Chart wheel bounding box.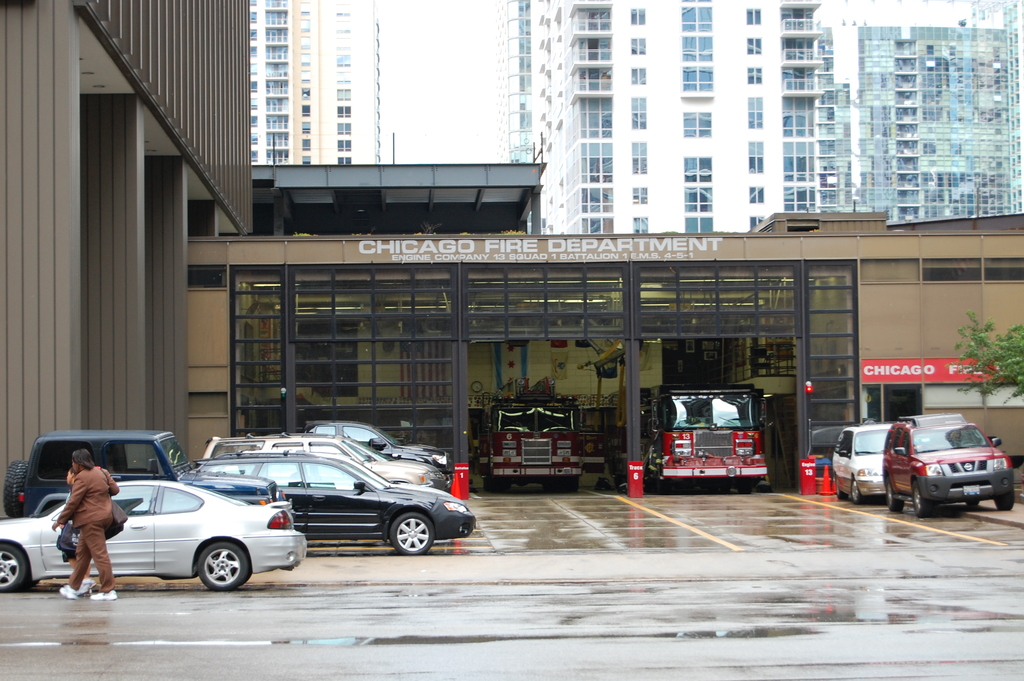
Charted: {"x1": 191, "y1": 540, "x2": 252, "y2": 595}.
